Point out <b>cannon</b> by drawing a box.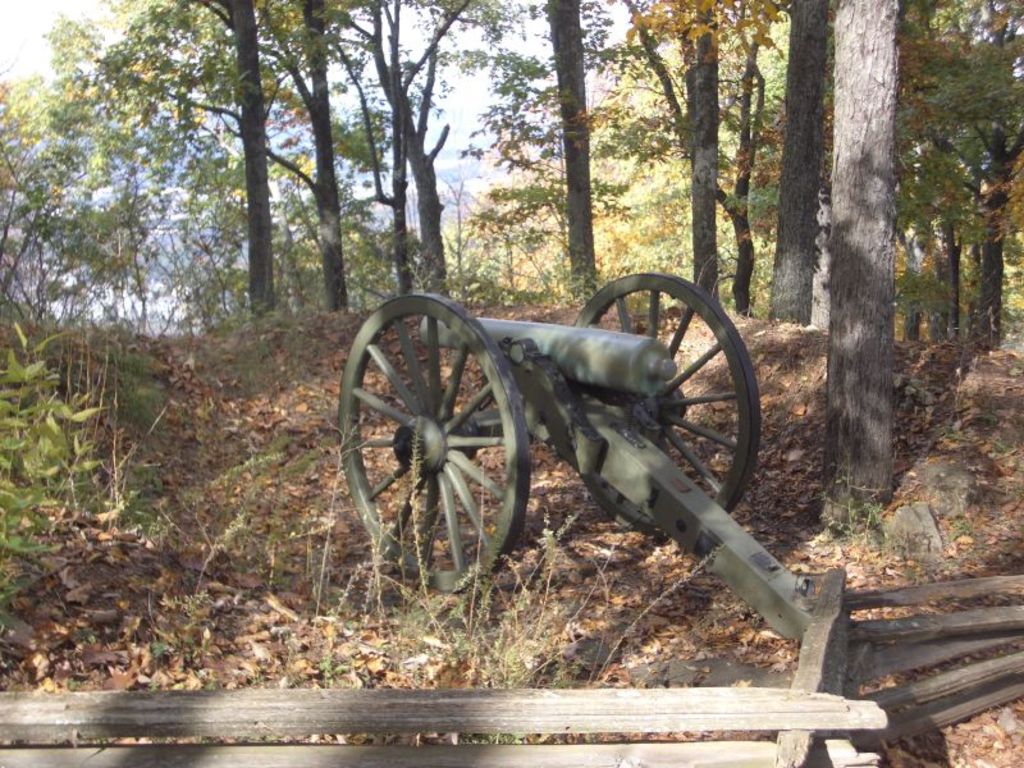
(left=339, top=269, right=814, bottom=649).
